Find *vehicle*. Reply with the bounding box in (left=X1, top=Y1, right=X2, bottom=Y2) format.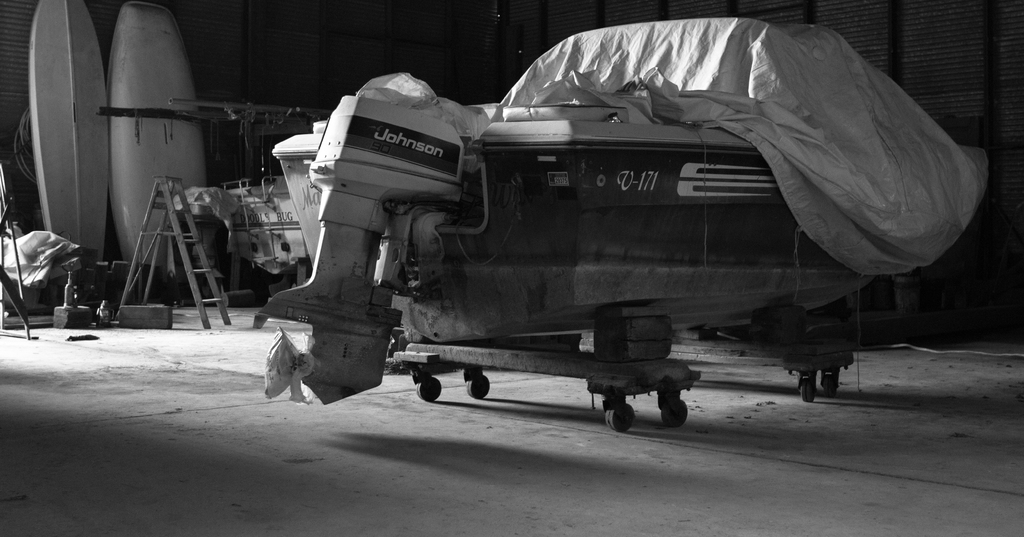
(left=268, top=19, right=872, bottom=401).
